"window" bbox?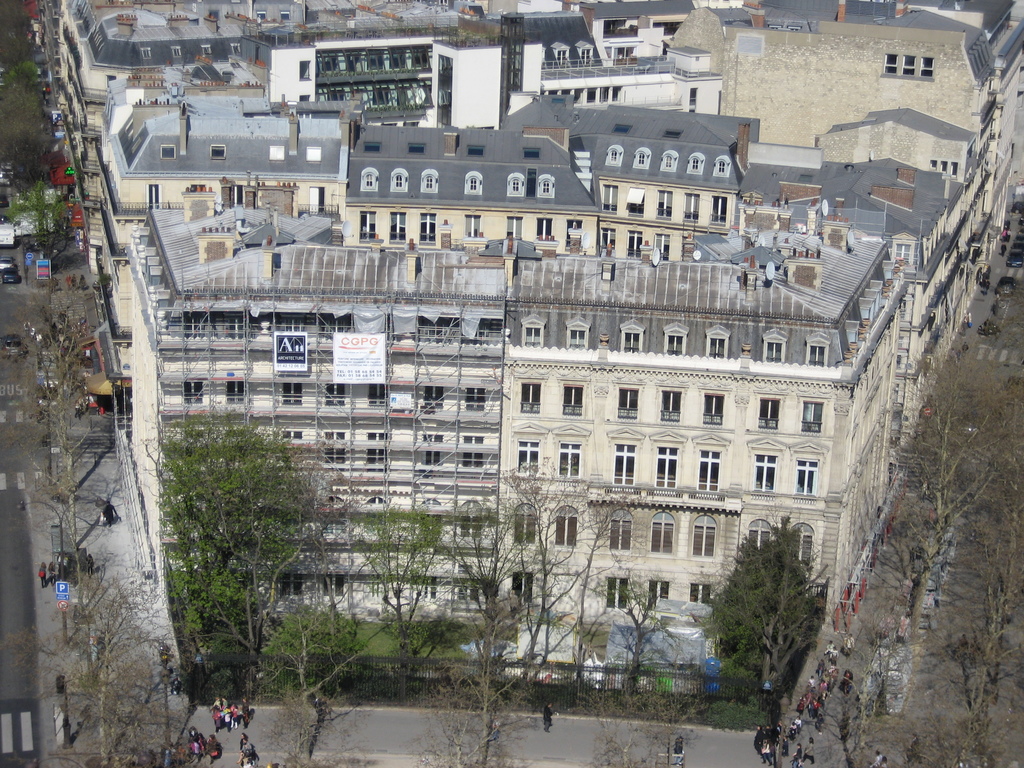
<region>271, 143, 286, 158</region>
